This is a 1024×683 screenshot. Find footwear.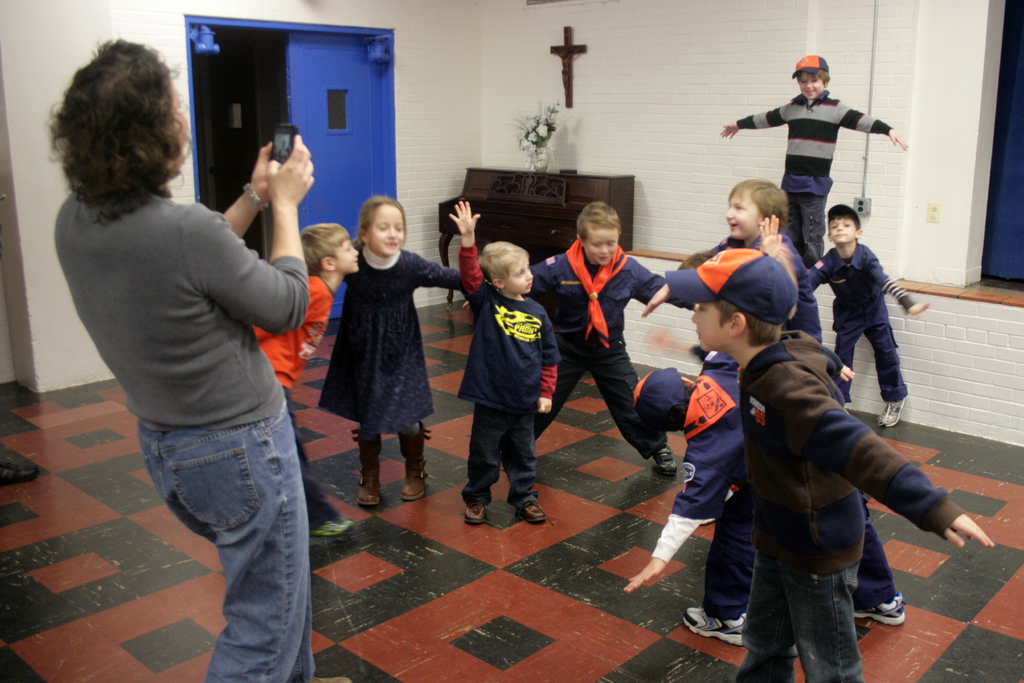
Bounding box: {"x1": 351, "y1": 424, "x2": 386, "y2": 509}.
